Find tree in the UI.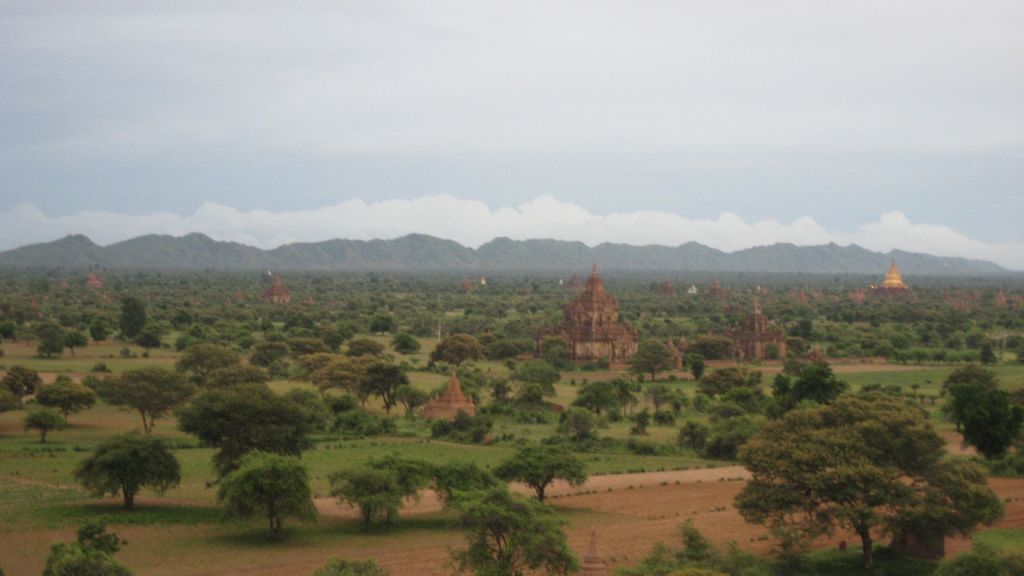
UI element at bbox=(650, 378, 691, 419).
